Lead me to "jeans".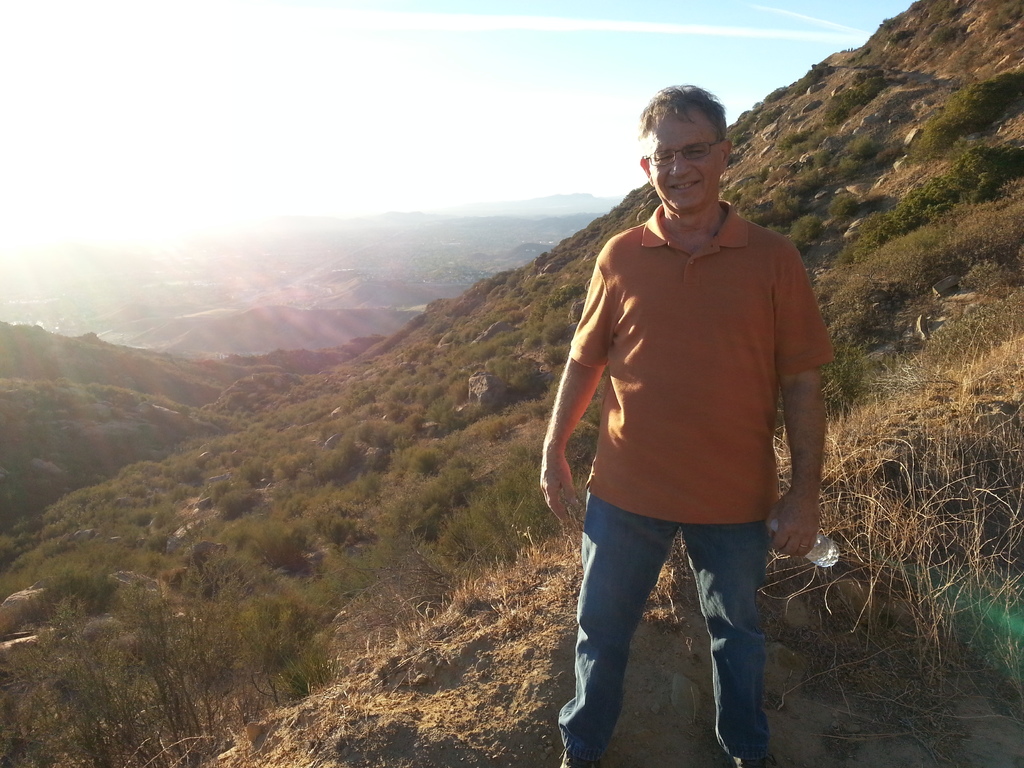
Lead to [x1=557, y1=494, x2=794, y2=749].
